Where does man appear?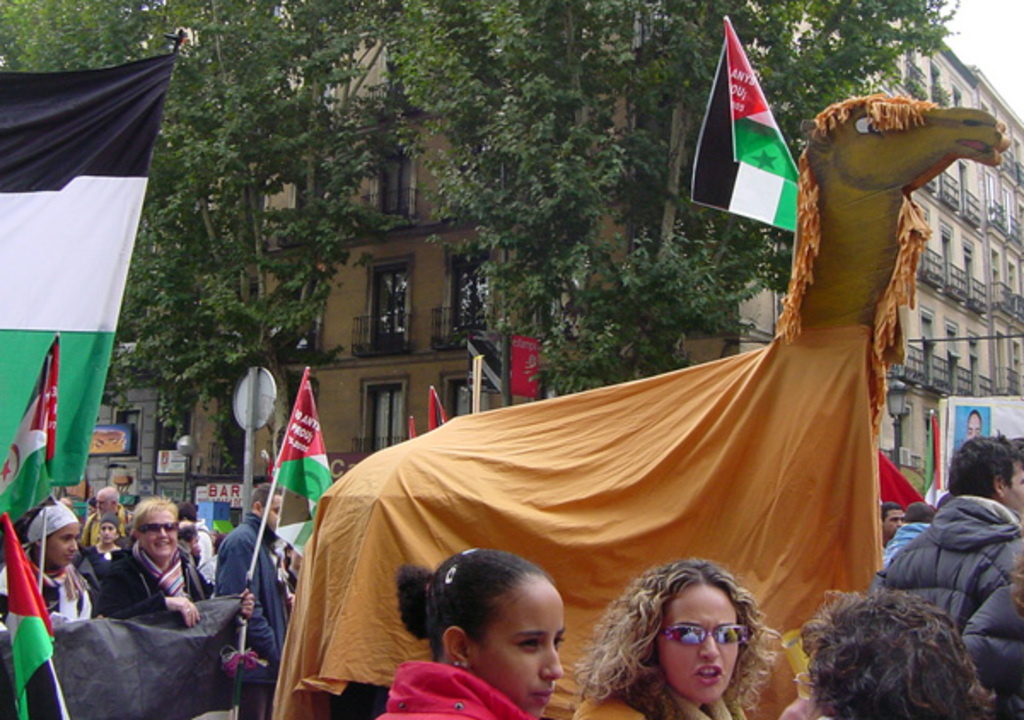
Appears at (881, 503, 901, 543).
